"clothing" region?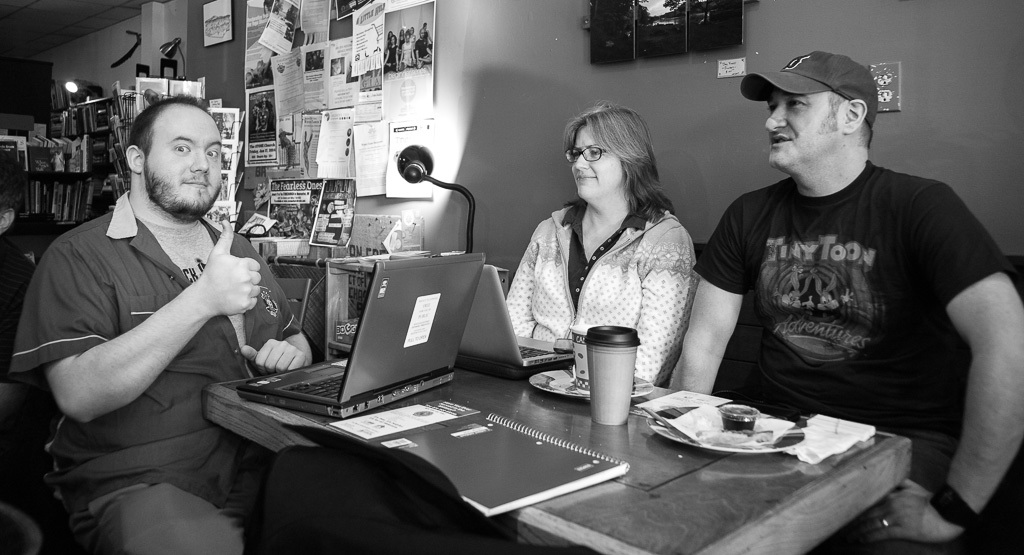
[x1=278, y1=125, x2=299, y2=173]
